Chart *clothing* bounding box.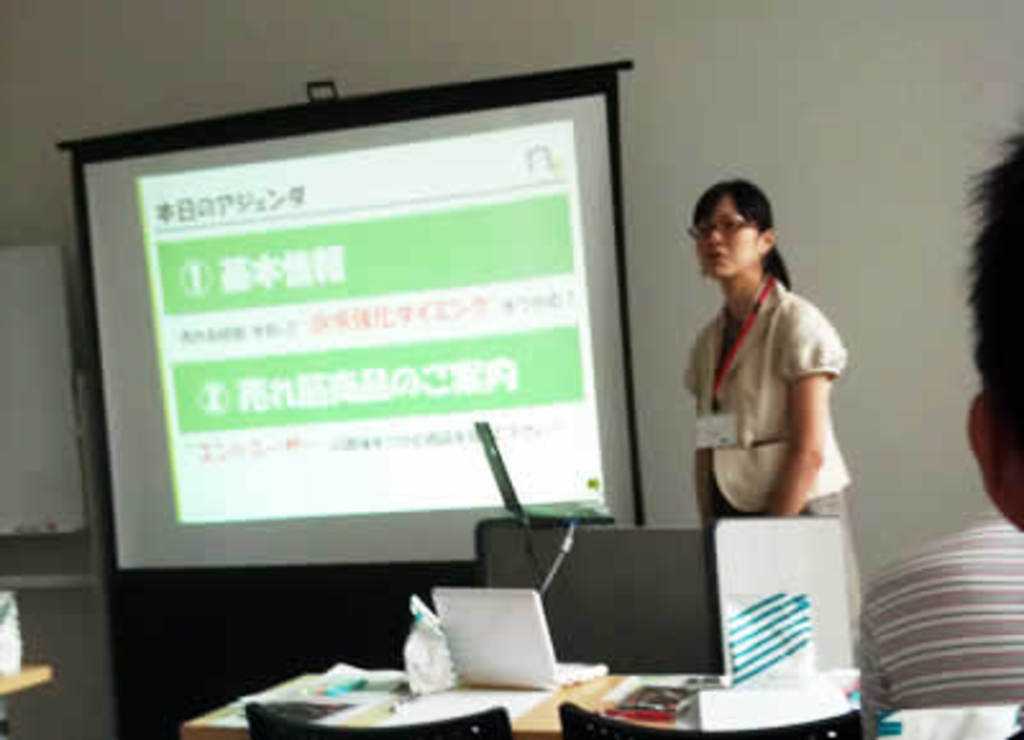
Charted: select_region(678, 251, 852, 525).
